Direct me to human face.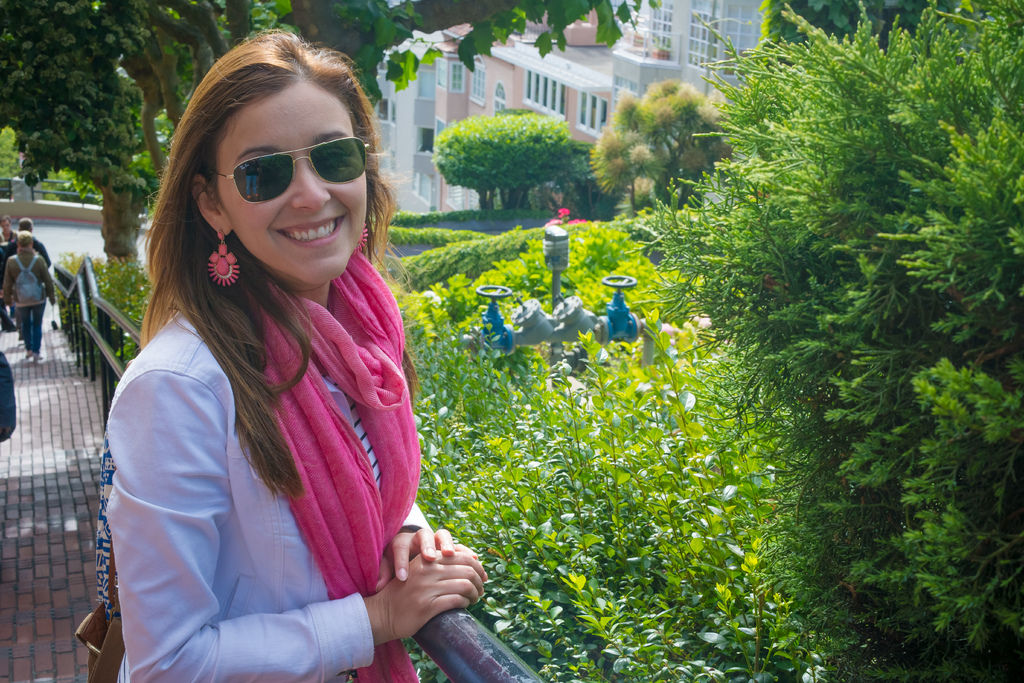
Direction: 211/85/368/281.
